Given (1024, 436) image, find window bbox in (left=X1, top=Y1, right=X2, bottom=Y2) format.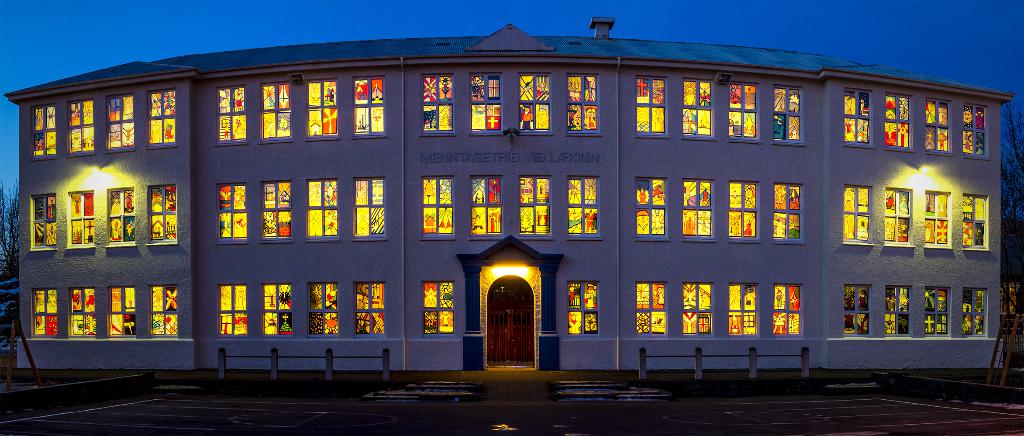
(left=307, top=78, right=336, bottom=135).
